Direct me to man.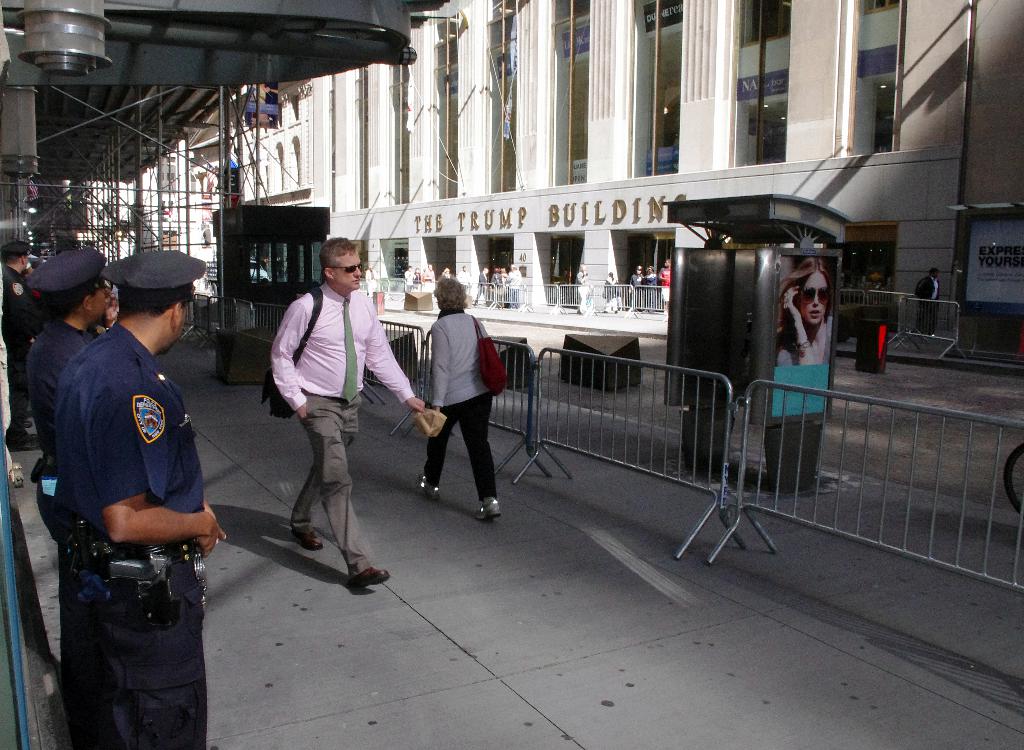
Direction: rect(24, 246, 124, 541).
